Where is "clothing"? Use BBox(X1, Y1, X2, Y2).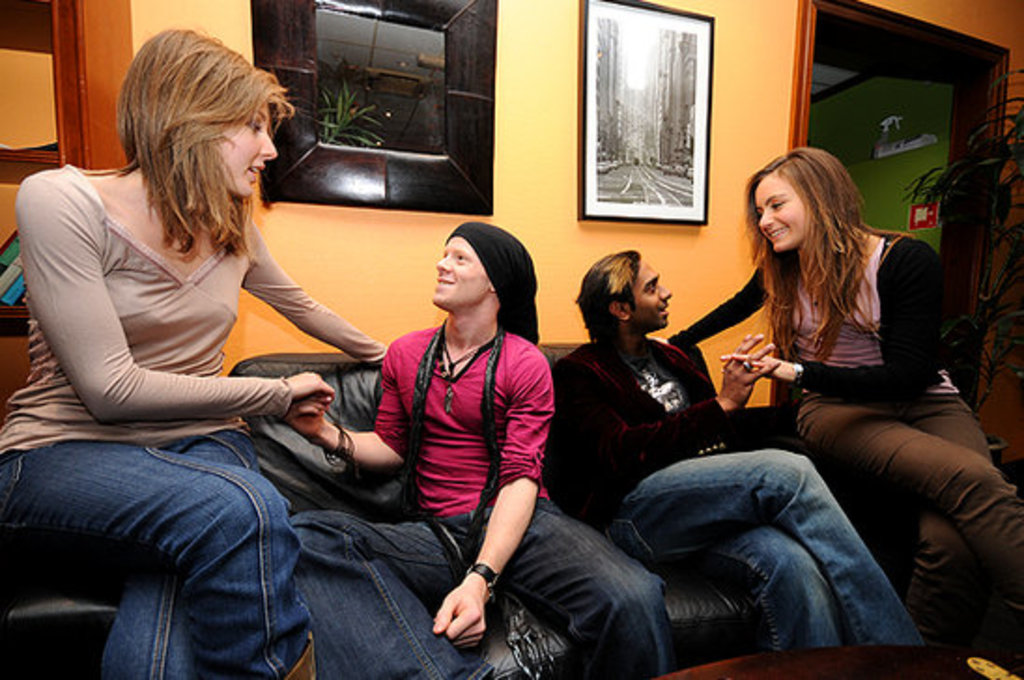
BBox(650, 211, 1022, 674).
